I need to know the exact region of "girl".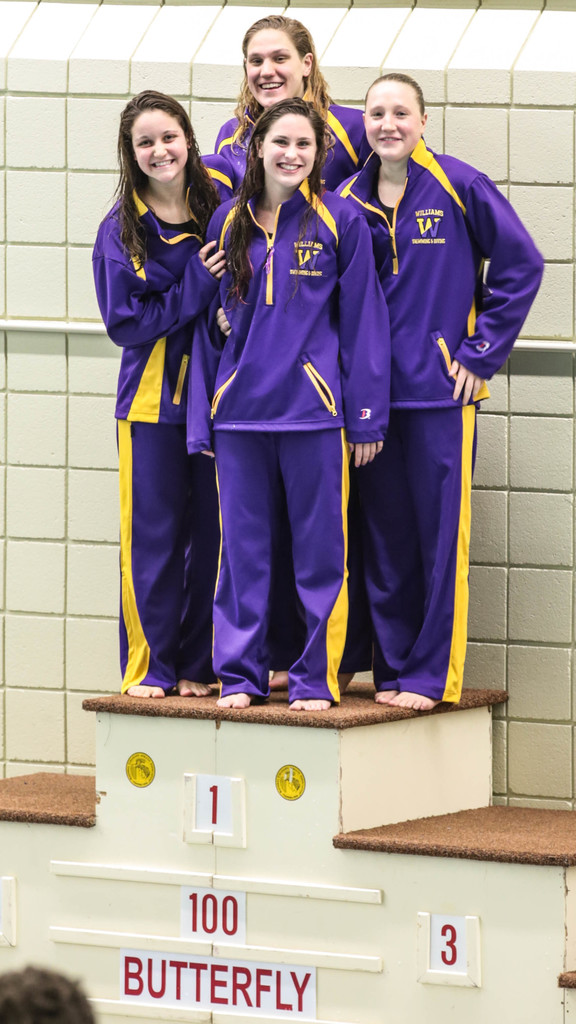
Region: [191, 97, 390, 710].
